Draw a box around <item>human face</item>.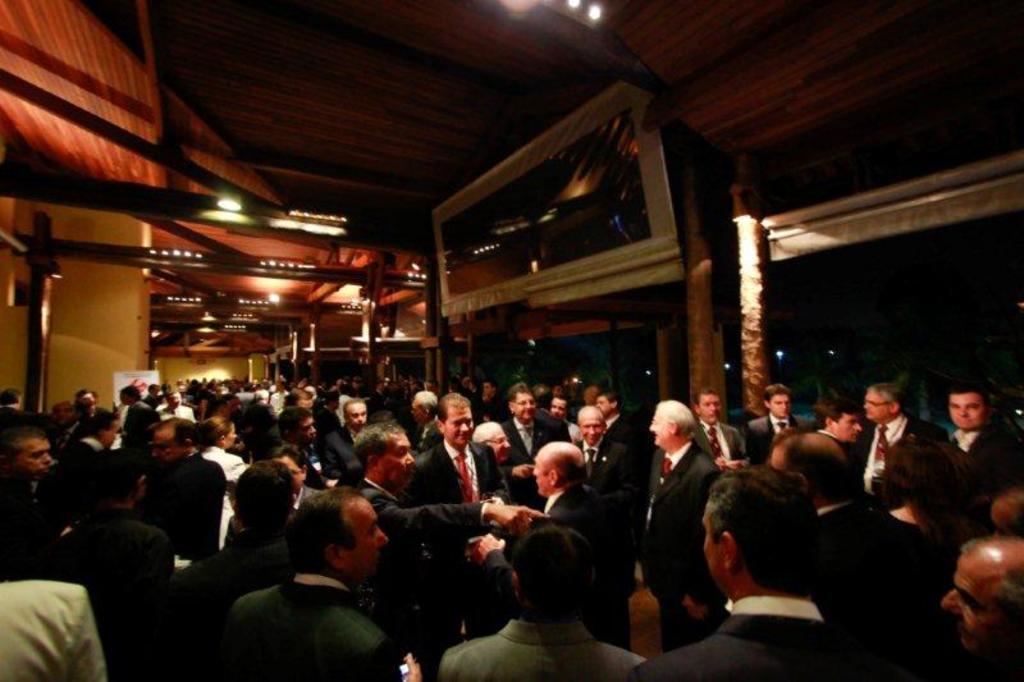
{"x1": 942, "y1": 550, "x2": 1002, "y2": 649}.
